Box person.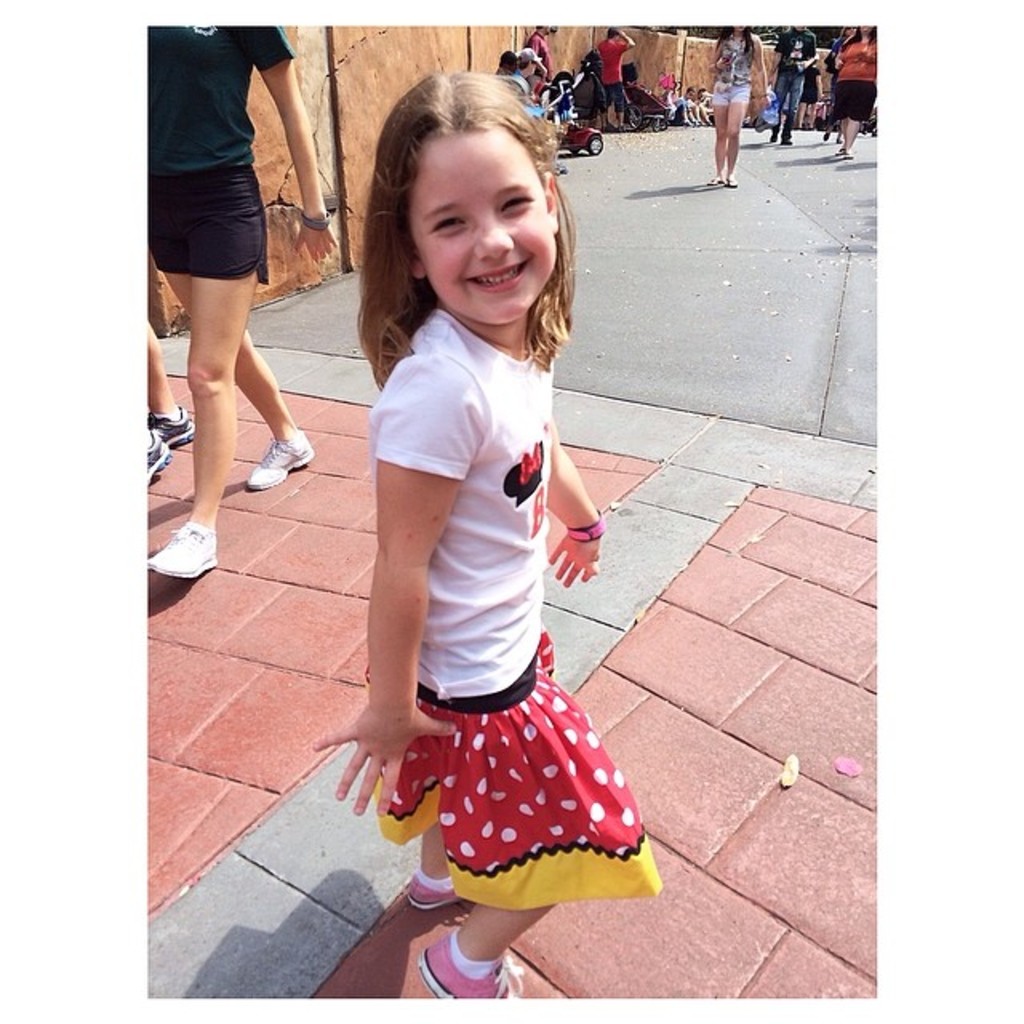
[left=766, top=19, right=822, bottom=154].
